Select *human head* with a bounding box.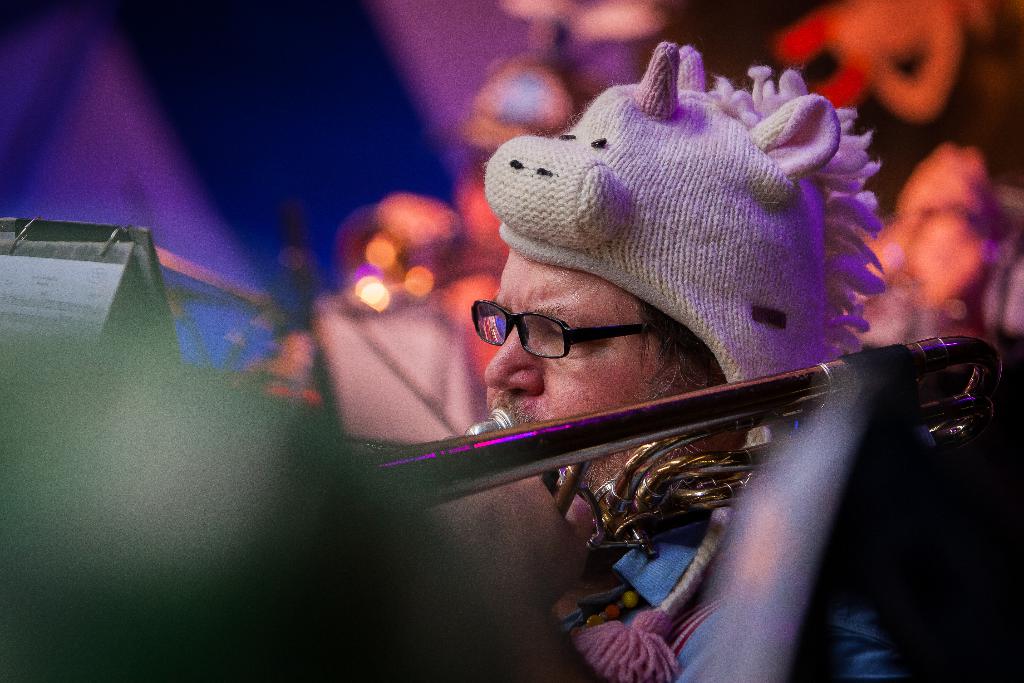
[452,83,905,439].
